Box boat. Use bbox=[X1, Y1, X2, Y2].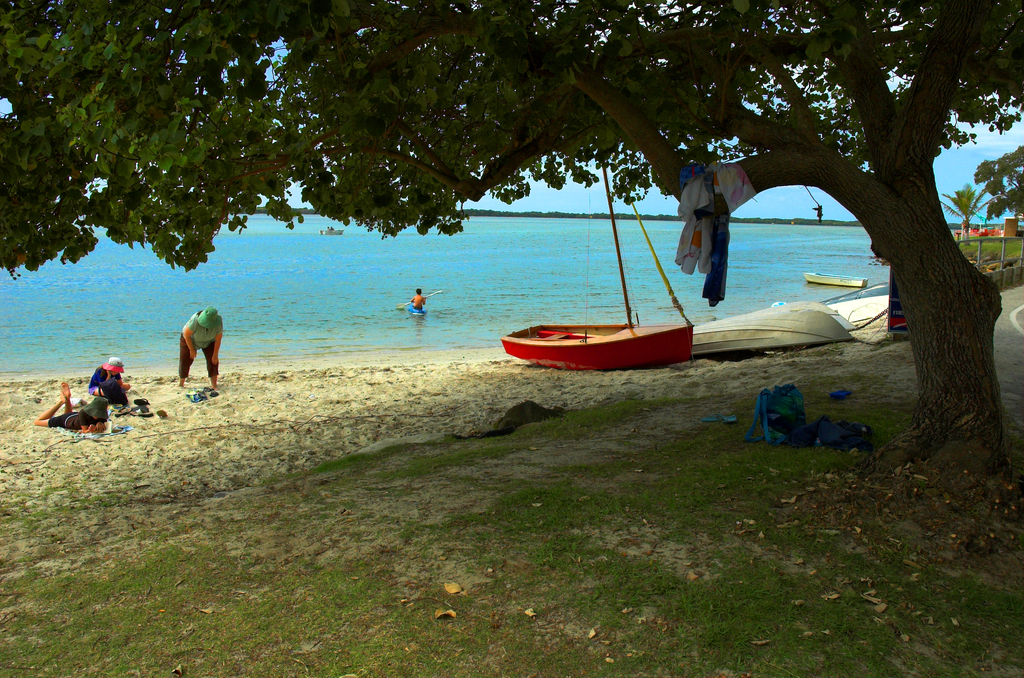
bbox=[689, 310, 855, 360].
